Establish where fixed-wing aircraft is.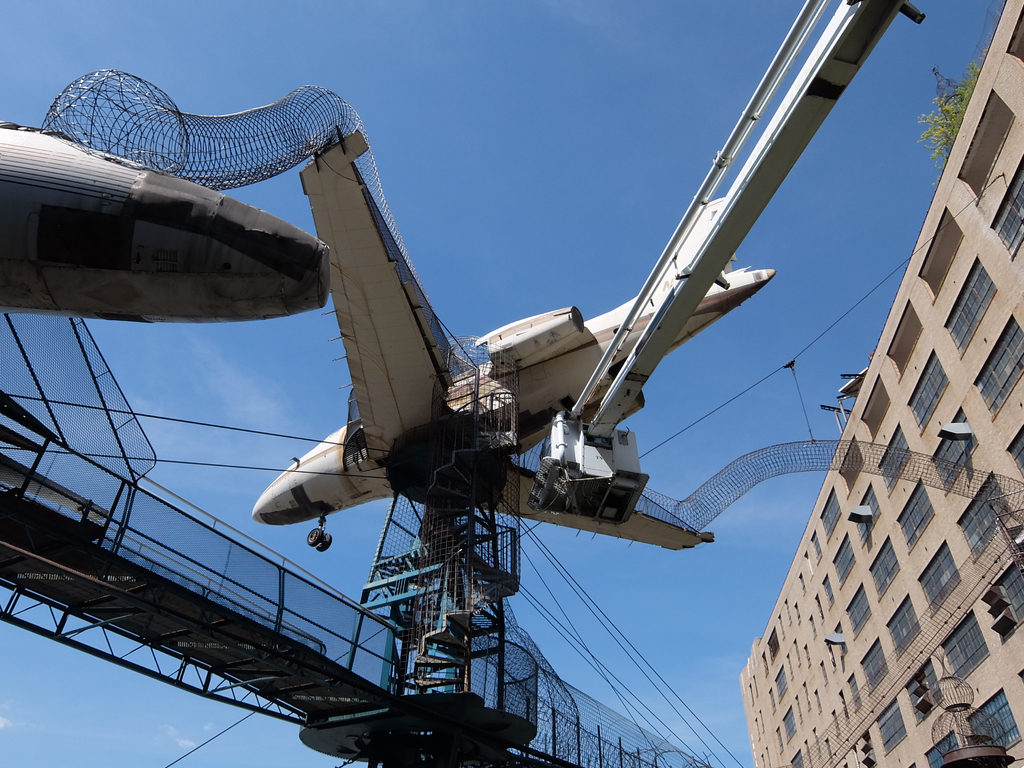
Established at Rect(255, 129, 779, 552).
